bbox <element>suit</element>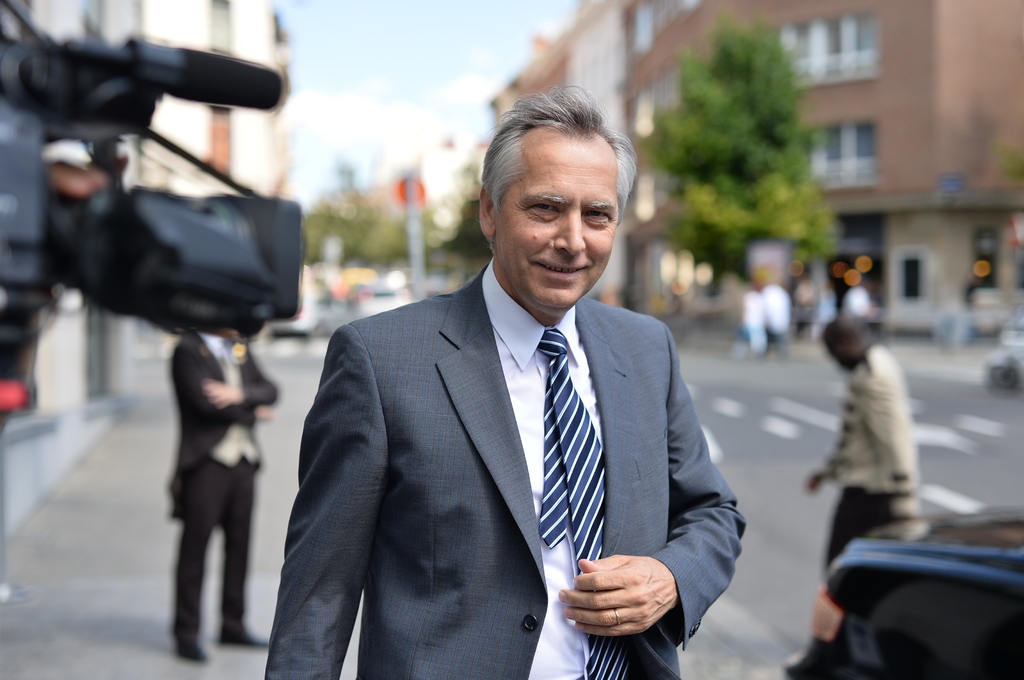
(164,334,280,646)
